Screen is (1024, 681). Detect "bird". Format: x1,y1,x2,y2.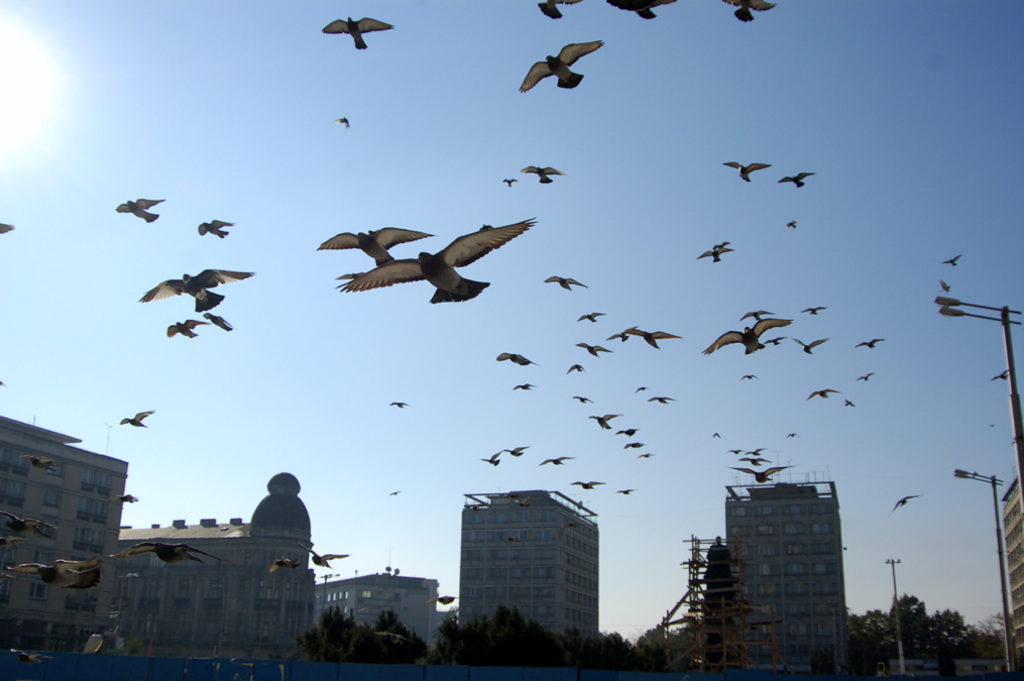
506,378,541,393.
